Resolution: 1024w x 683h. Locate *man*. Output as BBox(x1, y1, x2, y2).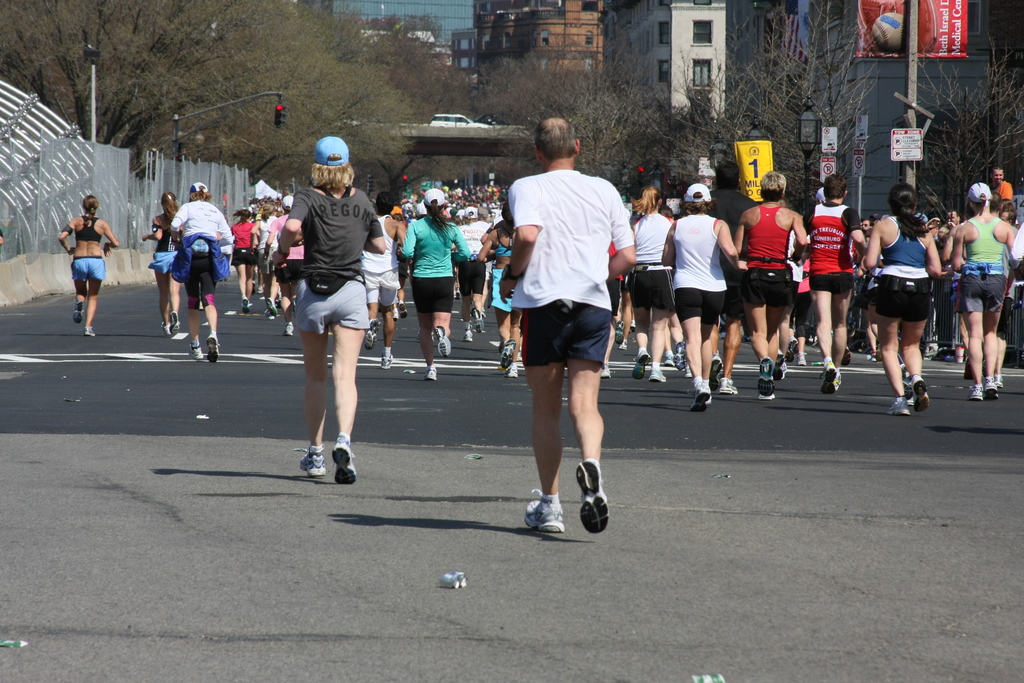
BBox(1000, 202, 1018, 233).
